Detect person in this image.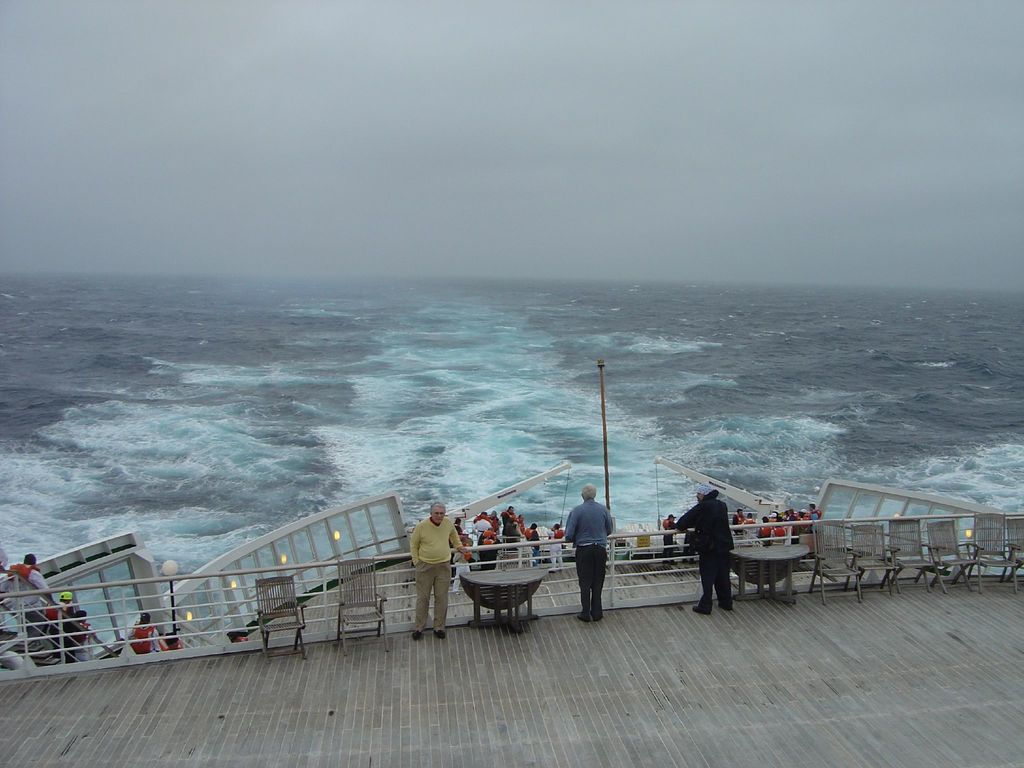
Detection: select_region(405, 503, 468, 641).
